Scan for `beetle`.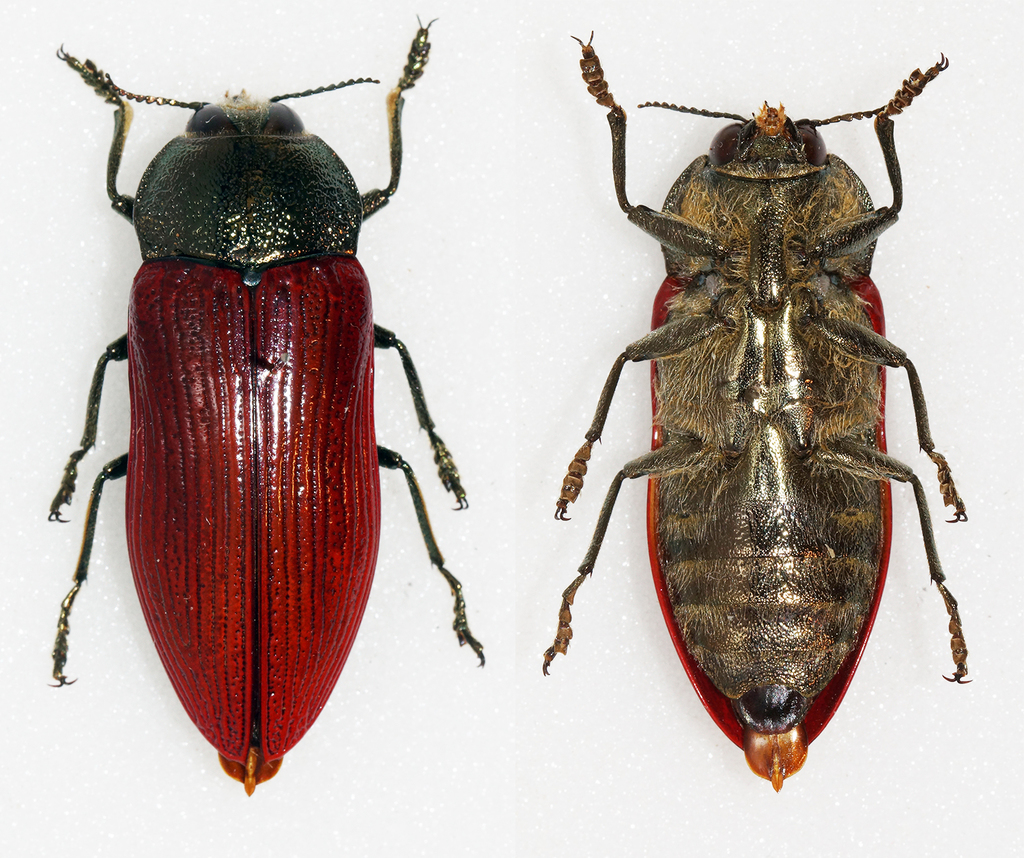
Scan result: Rect(26, 0, 472, 827).
